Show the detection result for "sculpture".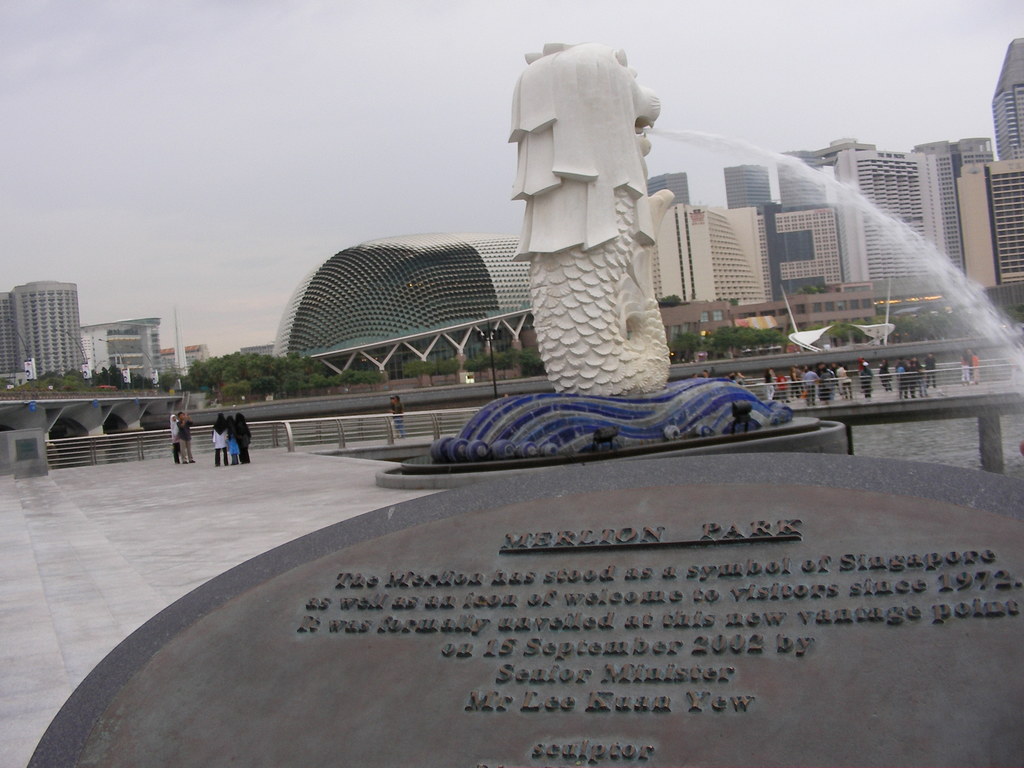
crop(506, 41, 692, 406).
